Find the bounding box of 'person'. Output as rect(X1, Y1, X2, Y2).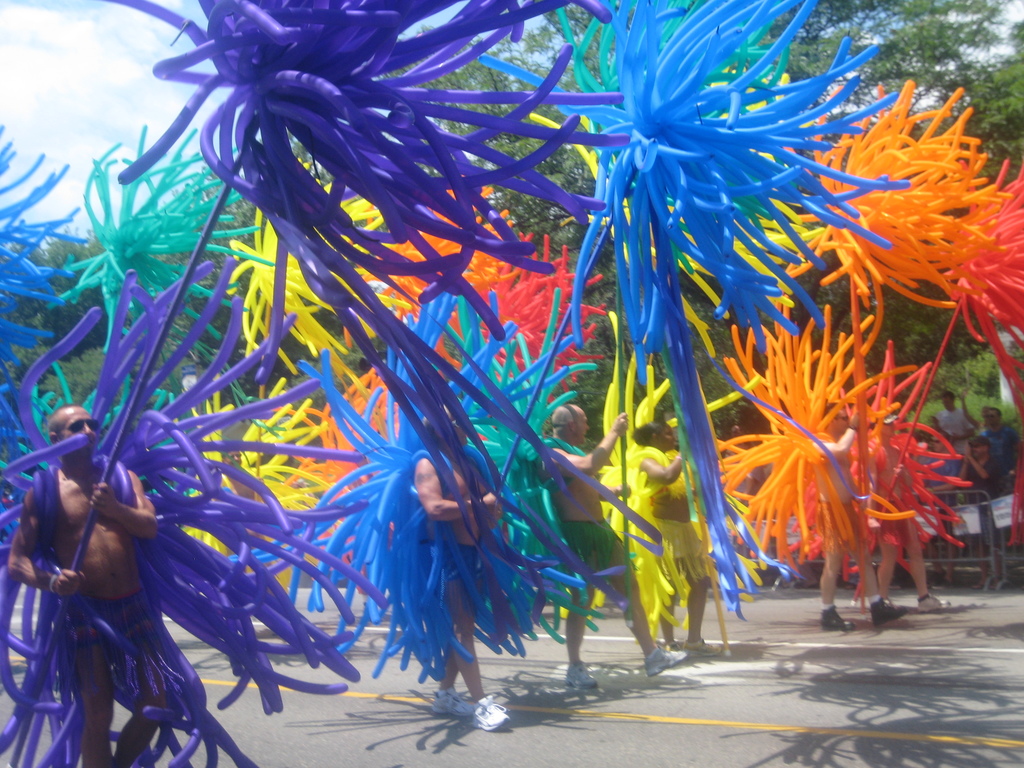
rect(531, 399, 689, 691).
